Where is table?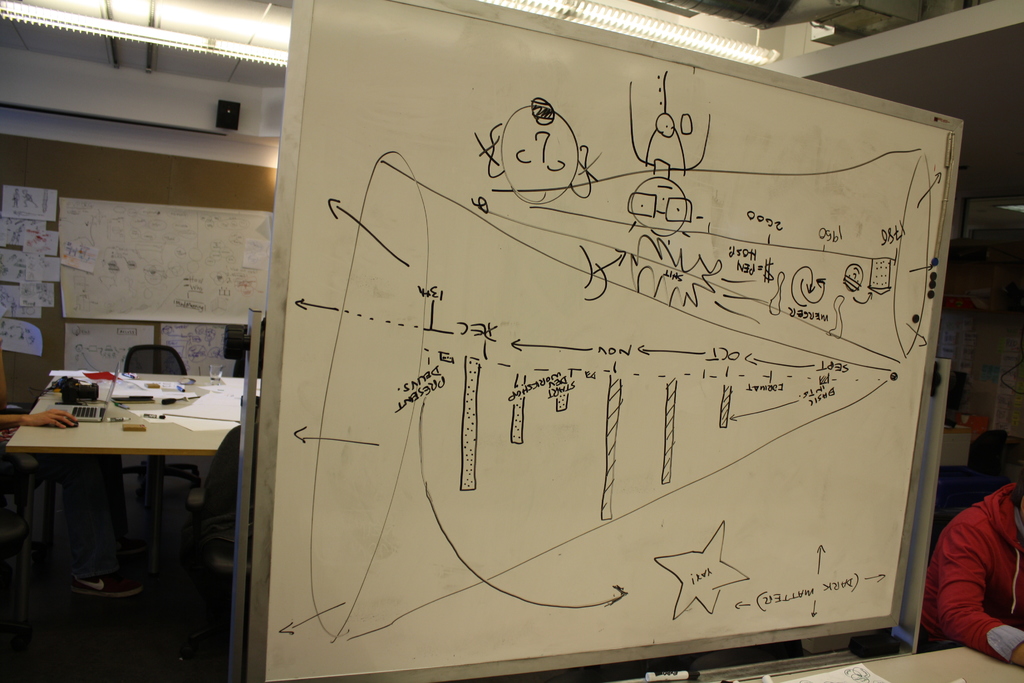
crop(730, 645, 1023, 682).
